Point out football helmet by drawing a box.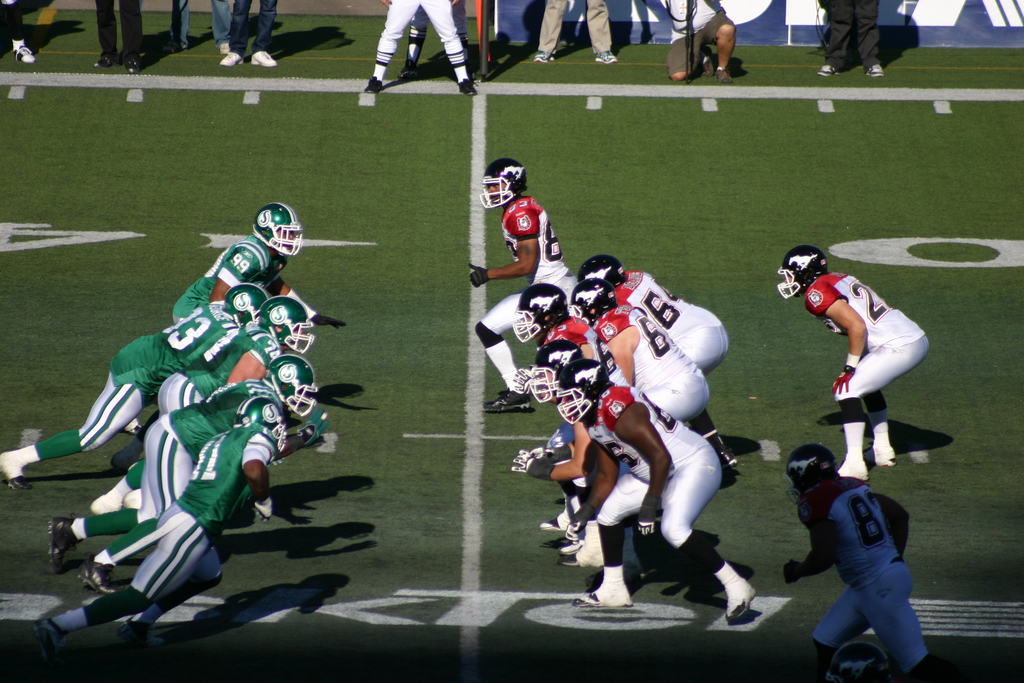
786:441:838:506.
